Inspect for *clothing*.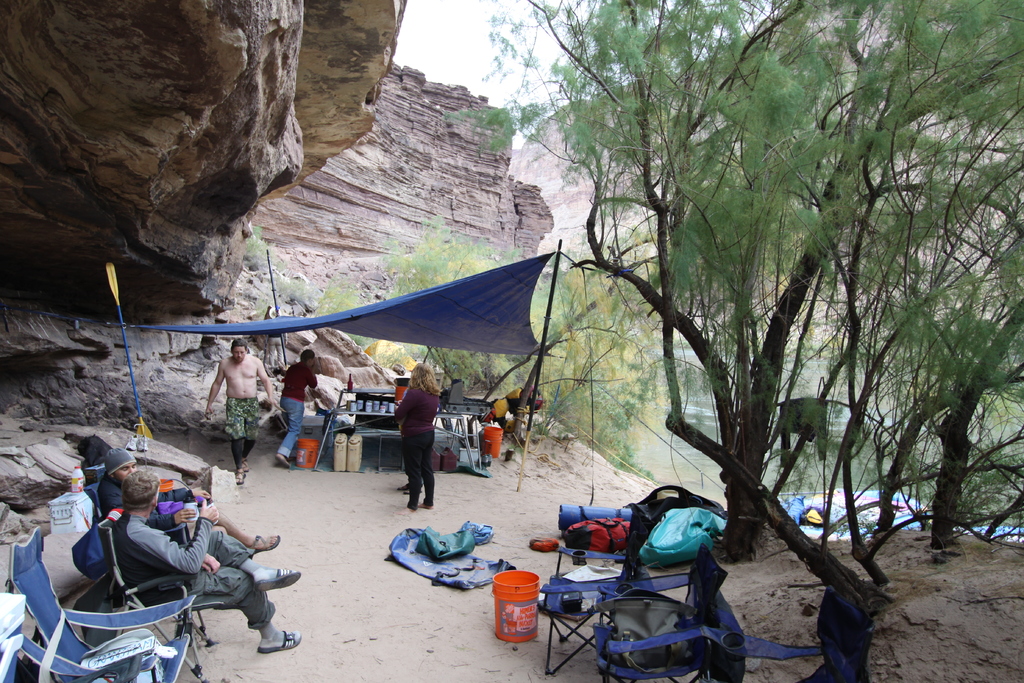
Inspection: select_region(102, 472, 199, 543).
